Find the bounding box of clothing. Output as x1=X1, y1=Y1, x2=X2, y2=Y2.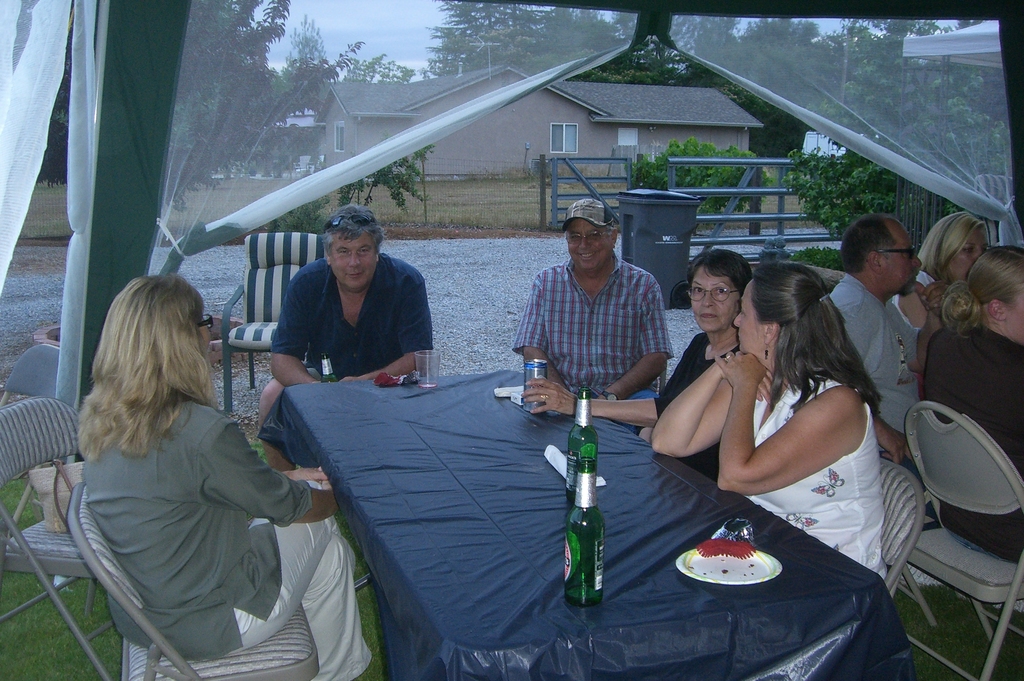
x1=740, y1=372, x2=886, y2=577.
